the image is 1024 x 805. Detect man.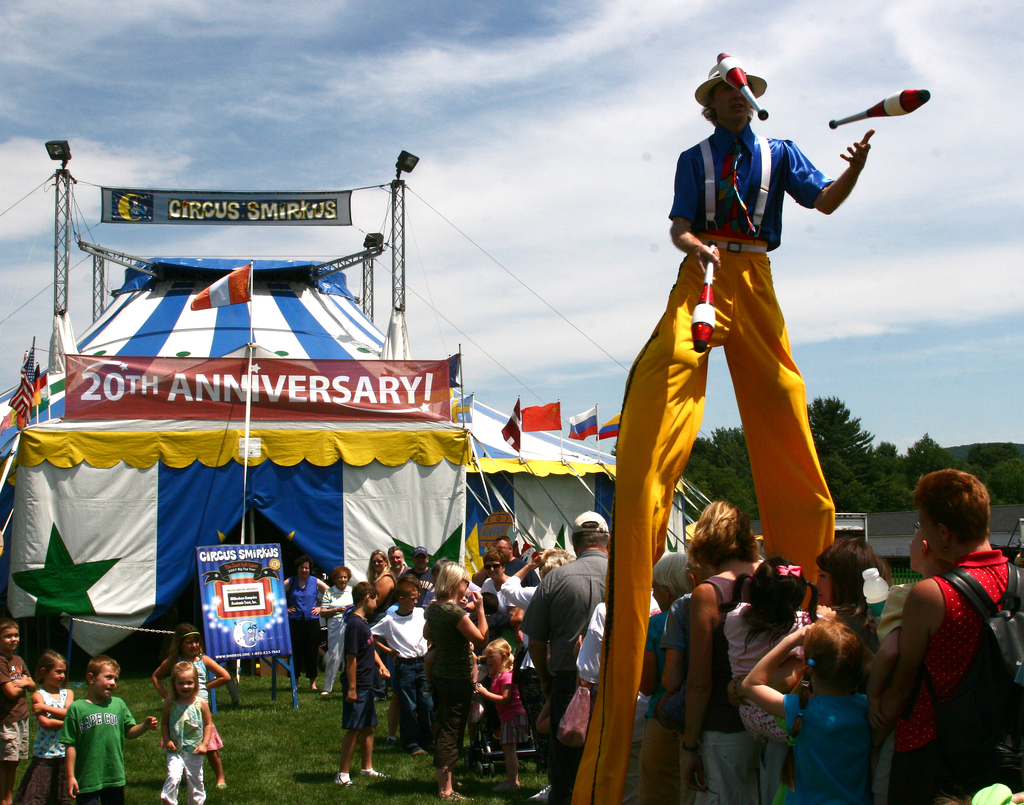
Detection: 627:74:891:642.
